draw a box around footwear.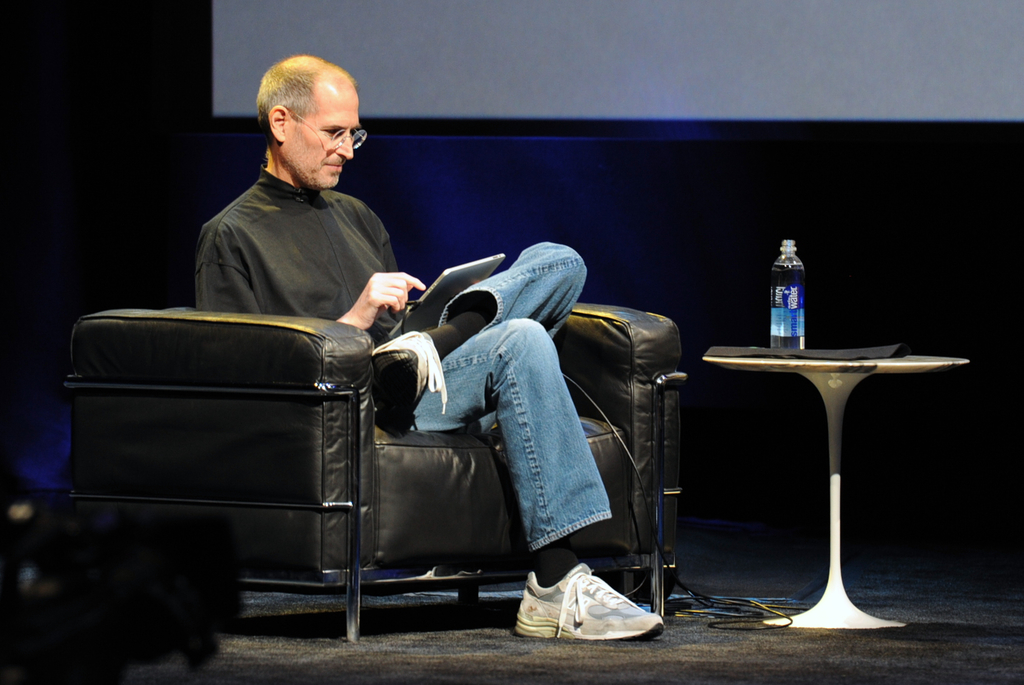
region(368, 329, 445, 438).
